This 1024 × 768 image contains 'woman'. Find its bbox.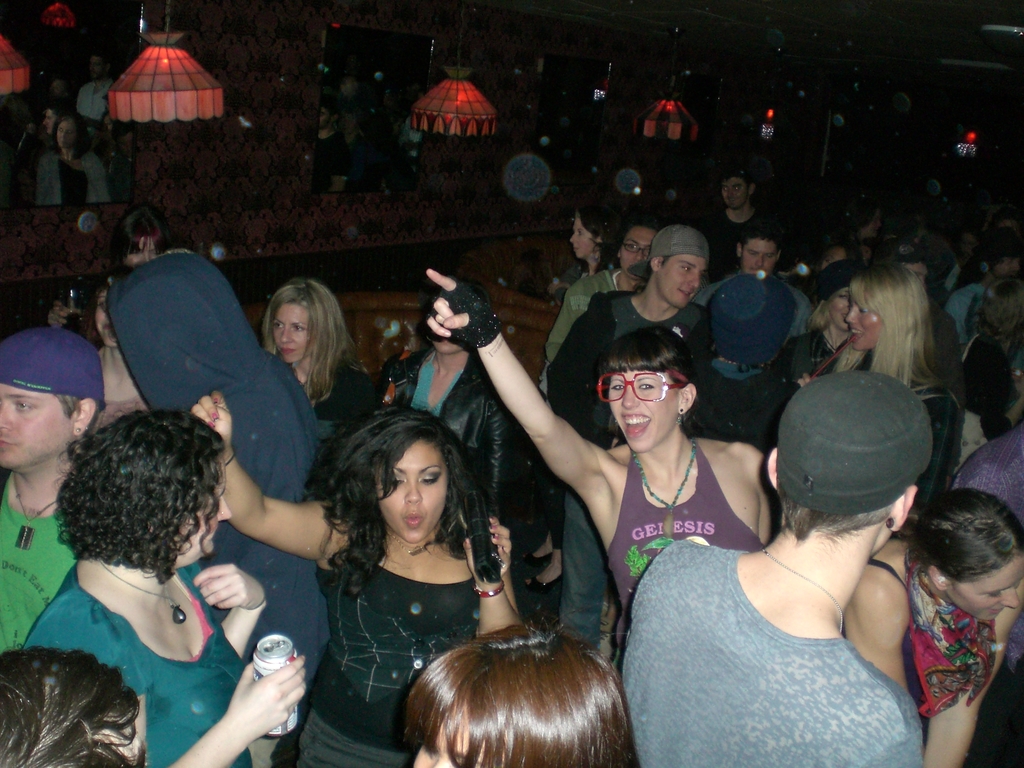
bbox=(842, 484, 1023, 767).
